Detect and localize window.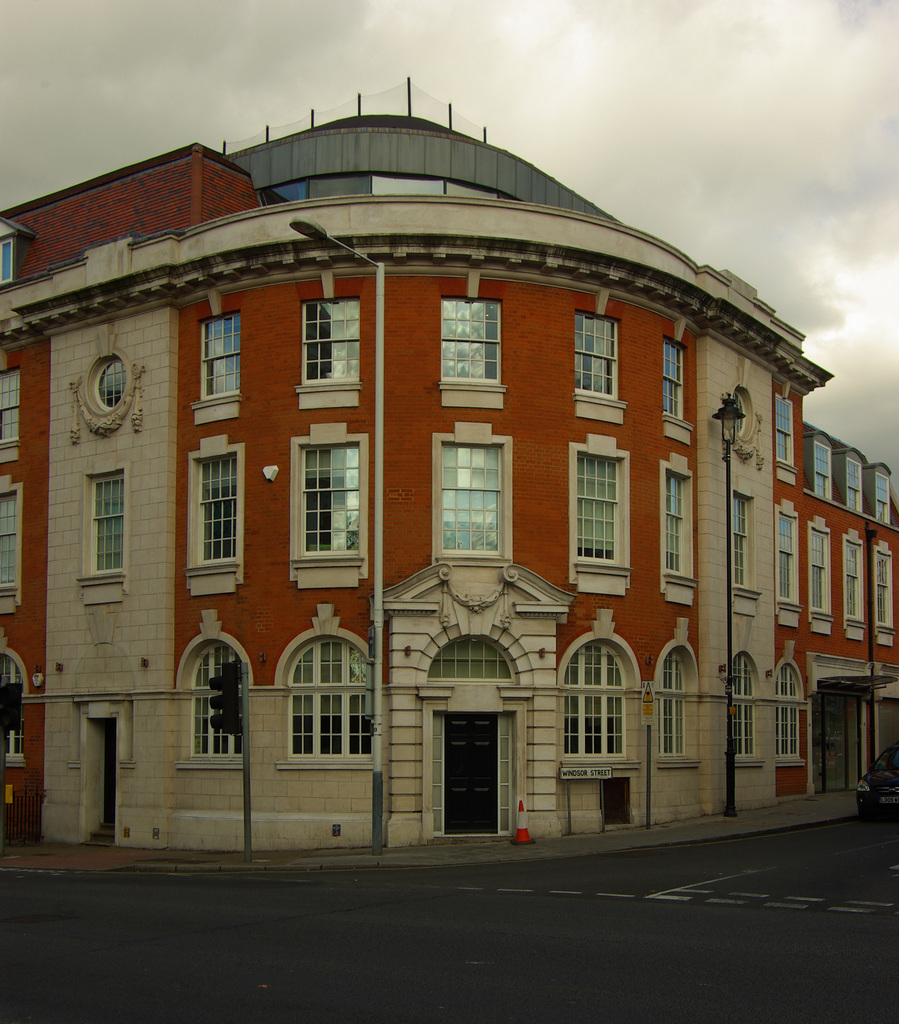
Localized at {"left": 656, "top": 338, "right": 691, "bottom": 417}.
